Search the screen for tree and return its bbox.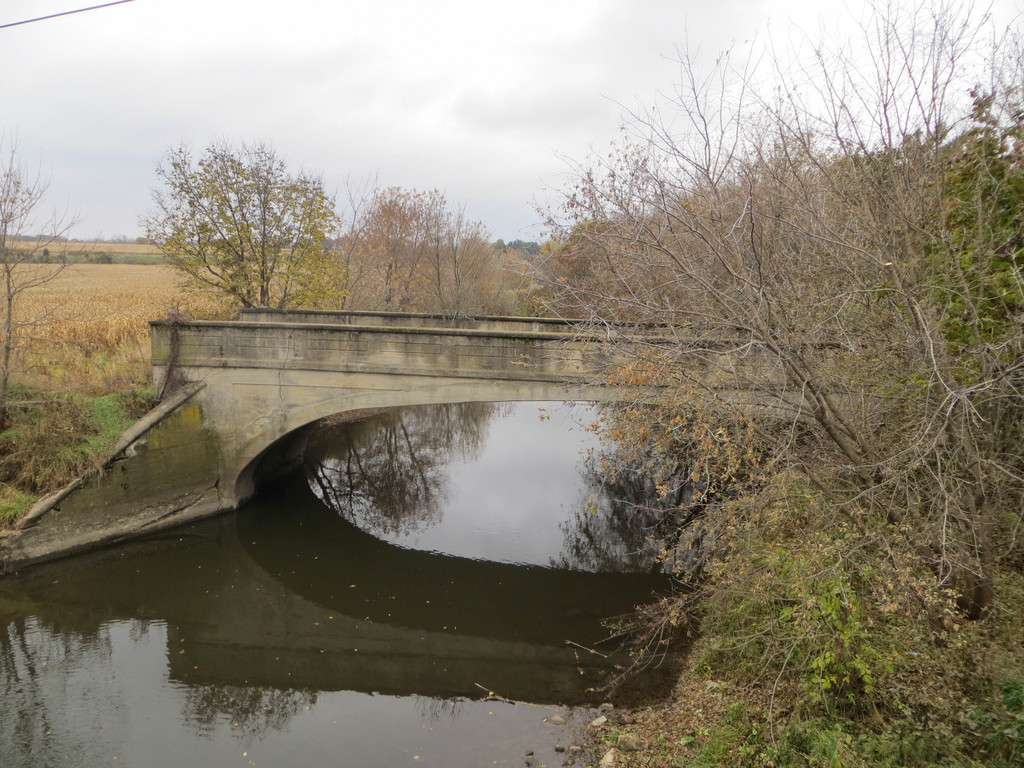
Found: pyautogui.locateOnScreen(0, 104, 97, 441).
